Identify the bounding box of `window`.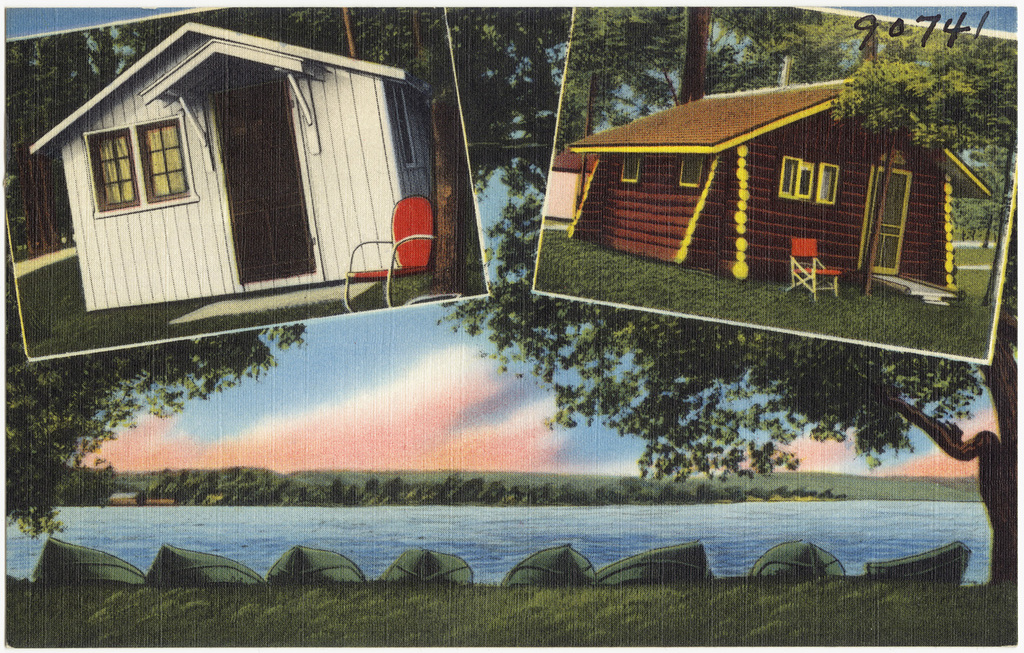
778,156,798,197.
